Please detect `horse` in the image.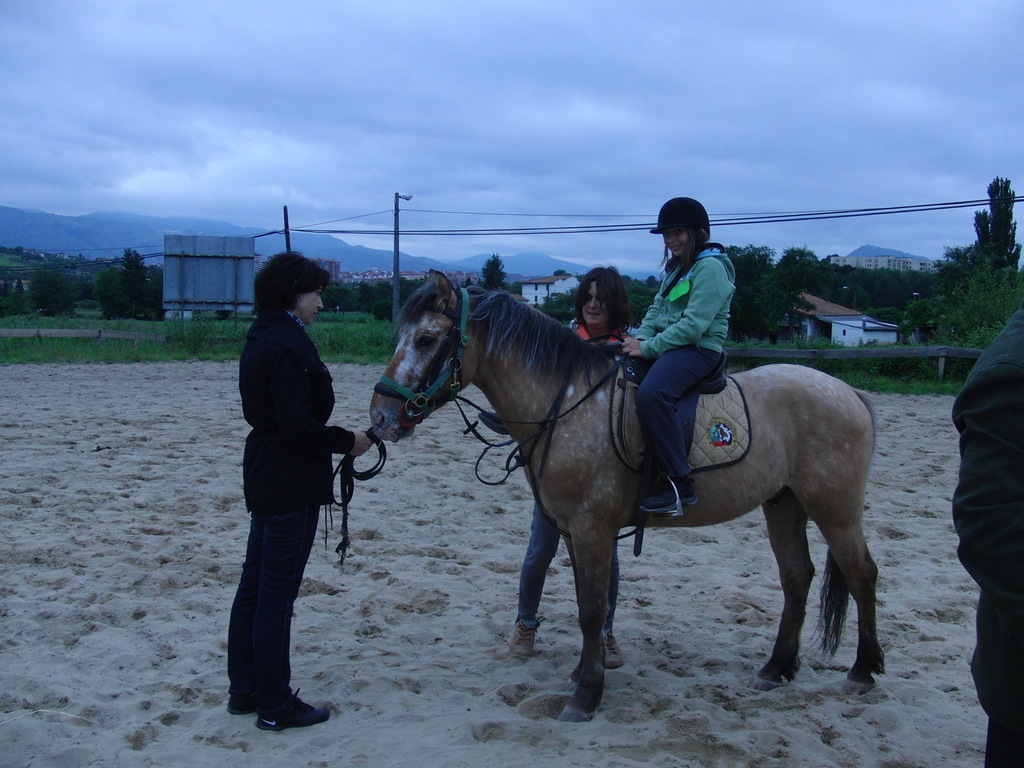
bbox=(370, 270, 884, 724).
